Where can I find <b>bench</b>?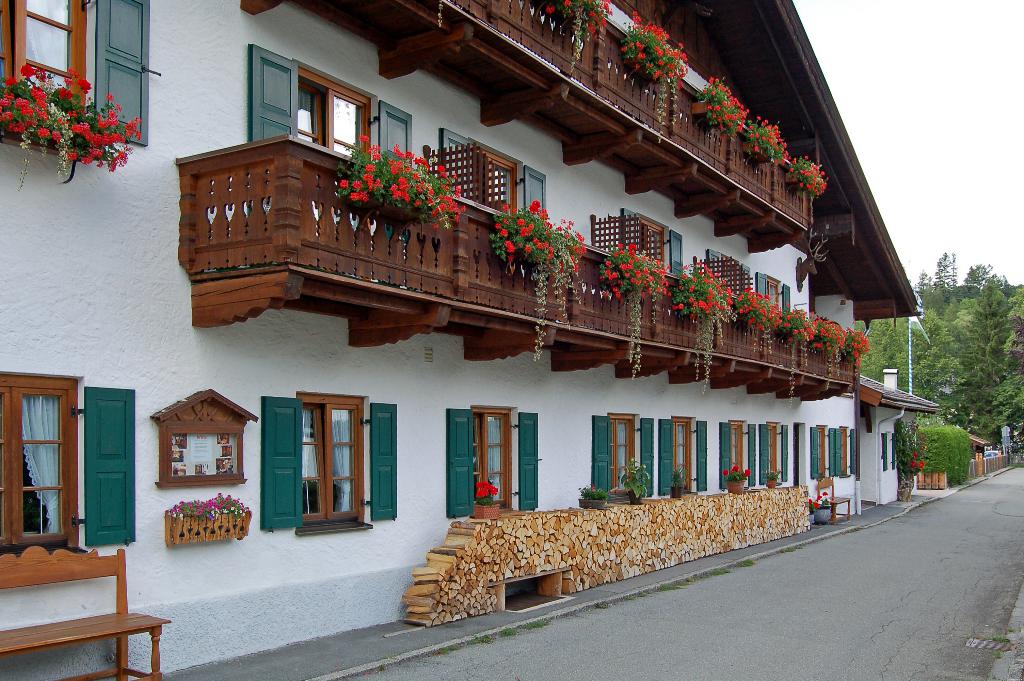
You can find it at detection(808, 475, 858, 530).
